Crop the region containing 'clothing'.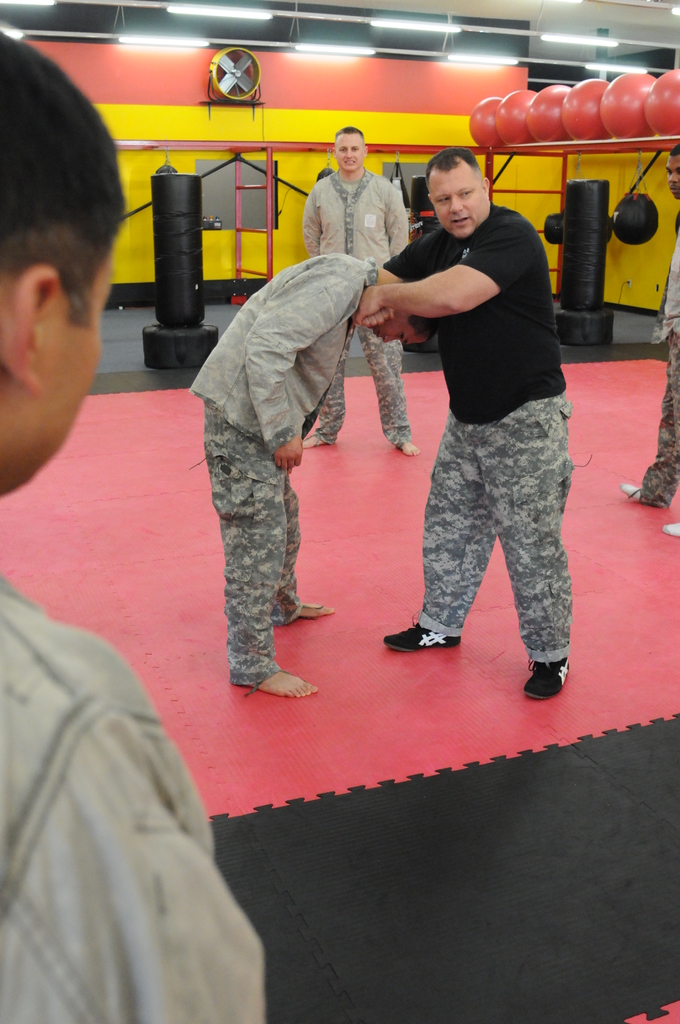
Crop region: bbox=(383, 152, 585, 660).
